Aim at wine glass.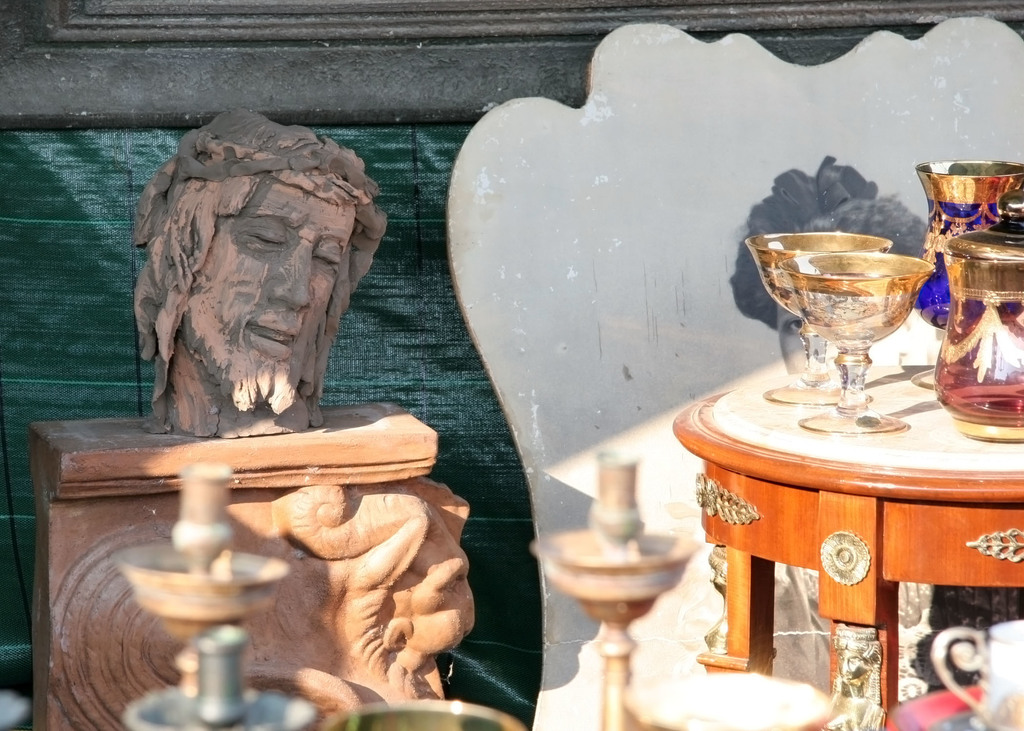
Aimed at <bbox>773, 249, 938, 435</bbox>.
